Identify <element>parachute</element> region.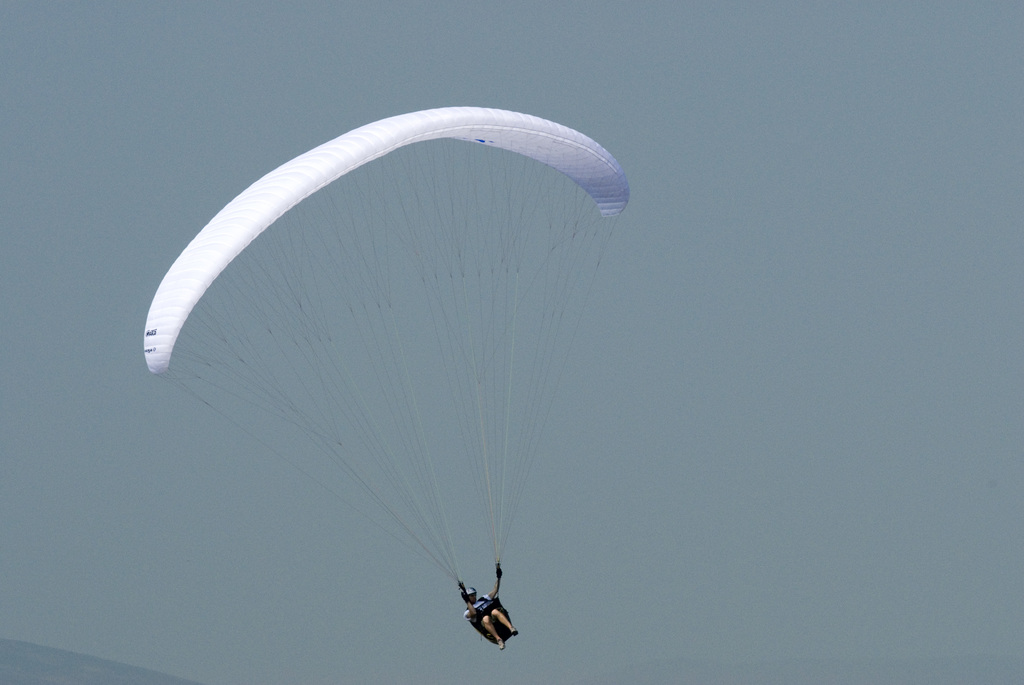
Region: left=142, top=105, right=633, bottom=633.
